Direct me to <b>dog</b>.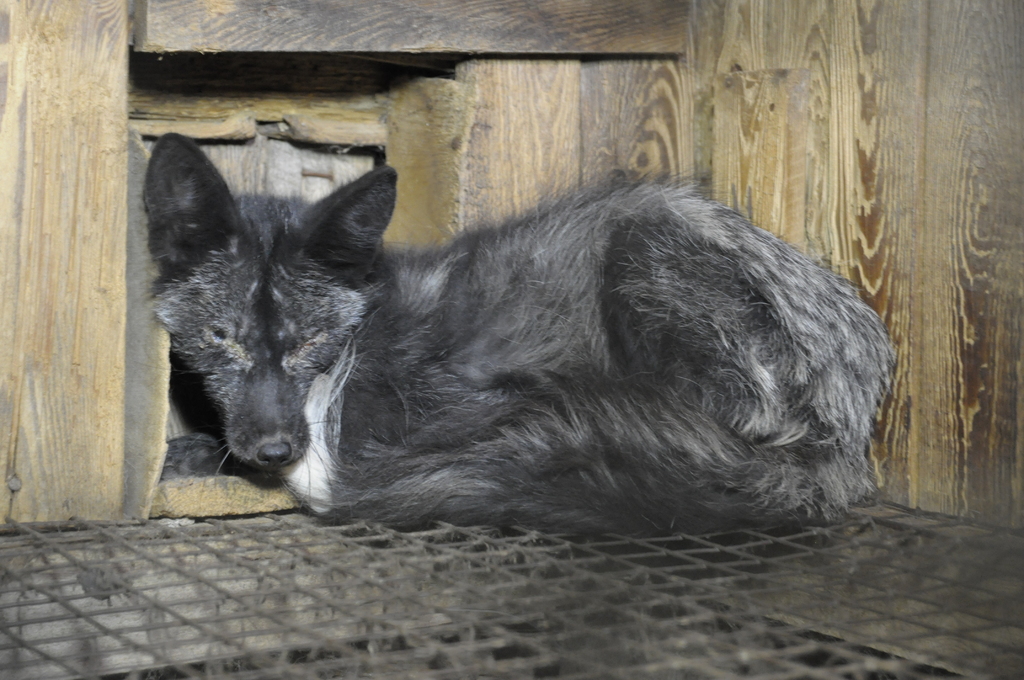
Direction: [136, 126, 906, 535].
